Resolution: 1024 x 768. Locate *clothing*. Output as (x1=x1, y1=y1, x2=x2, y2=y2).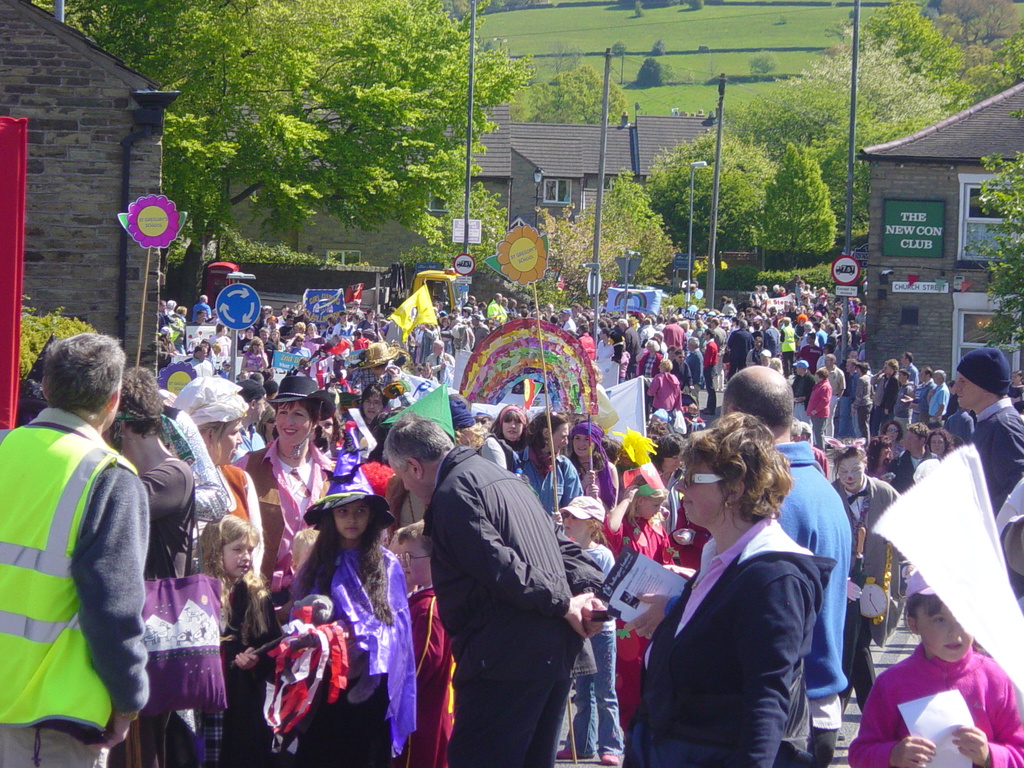
(x1=772, y1=439, x2=849, y2=765).
